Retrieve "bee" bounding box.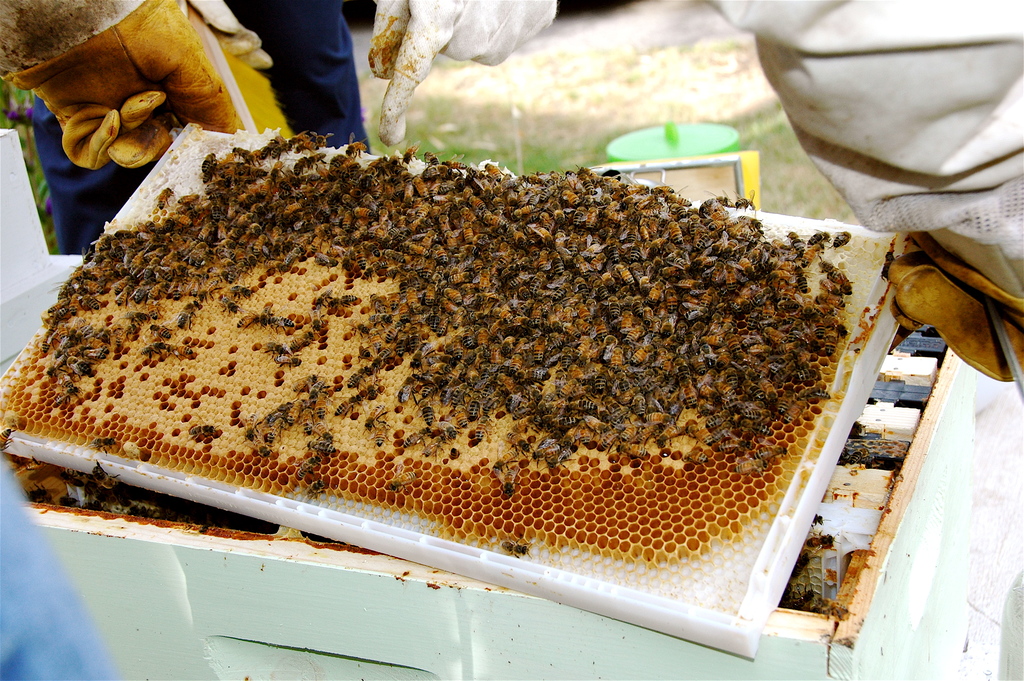
Bounding box: detection(359, 345, 370, 366).
